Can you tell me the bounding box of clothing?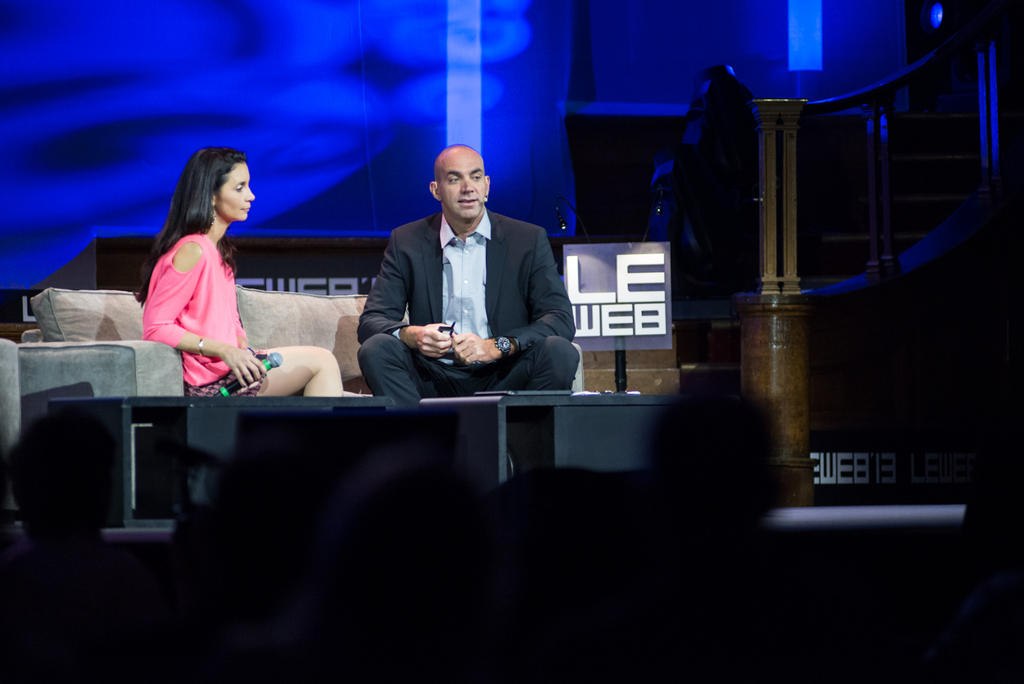
bbox=(137, 203, 260, 382).
